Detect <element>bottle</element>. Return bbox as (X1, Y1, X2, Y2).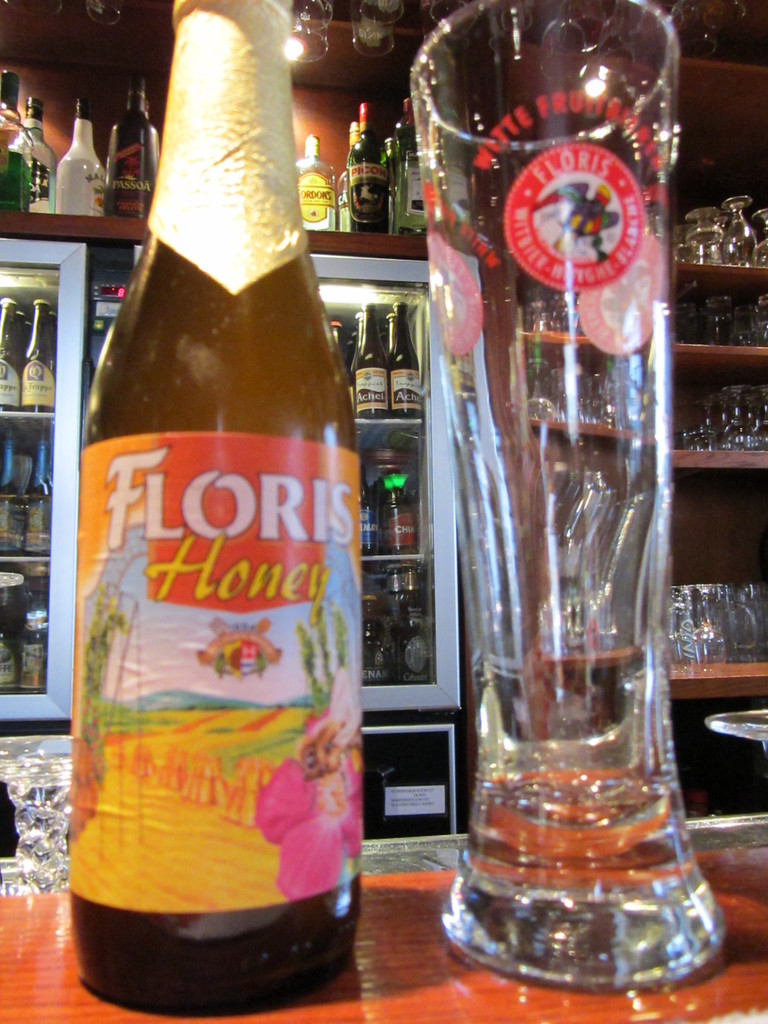
(101, 73, 161, 218).
